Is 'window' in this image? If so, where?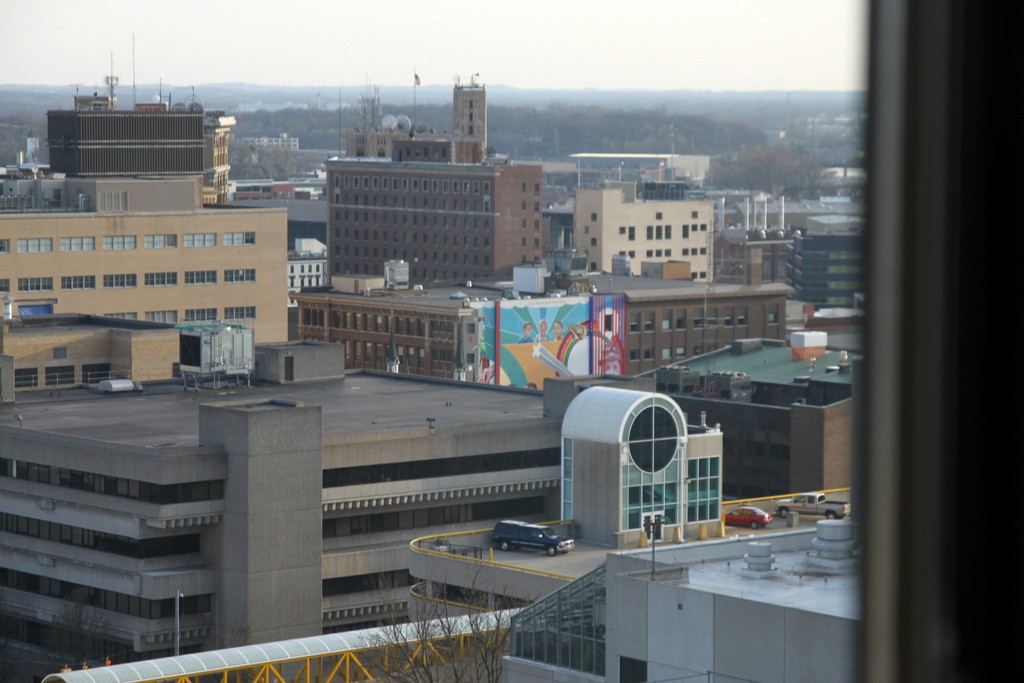
Yes, at l=145, t=309, r=174, b=324.
